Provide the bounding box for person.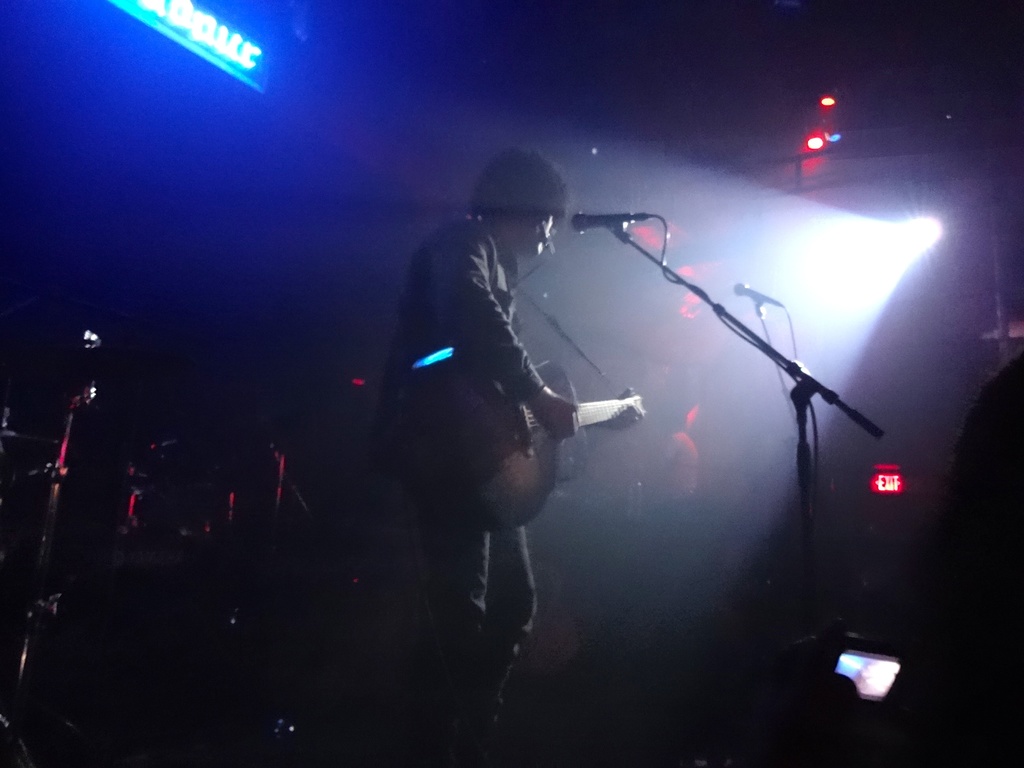
bbox=(632, 381, 705, 519).
